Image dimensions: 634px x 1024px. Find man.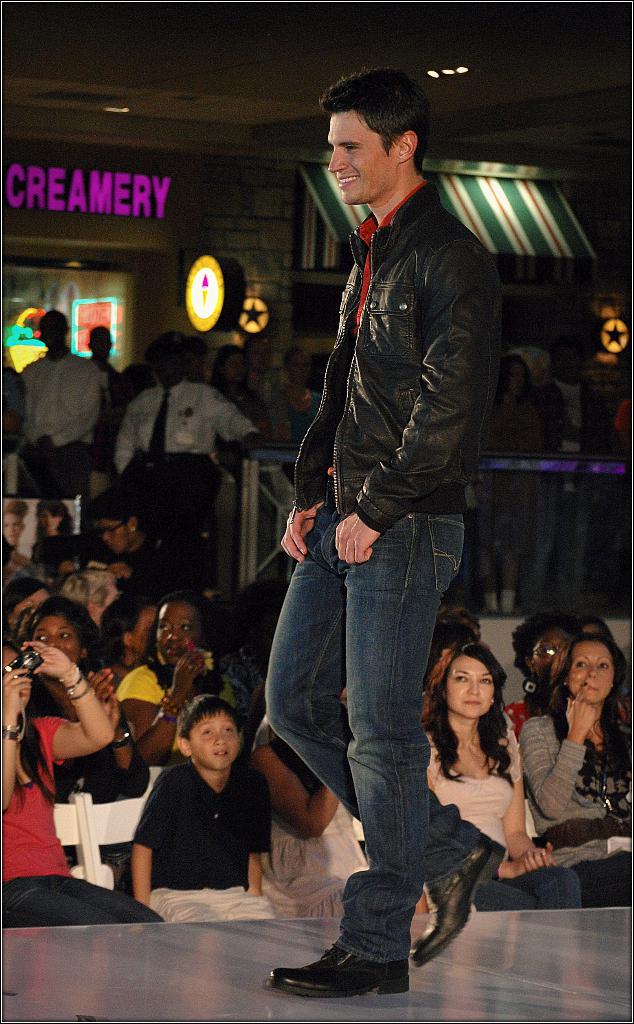
x1=12 y1=301 x2=98 y2=501.
